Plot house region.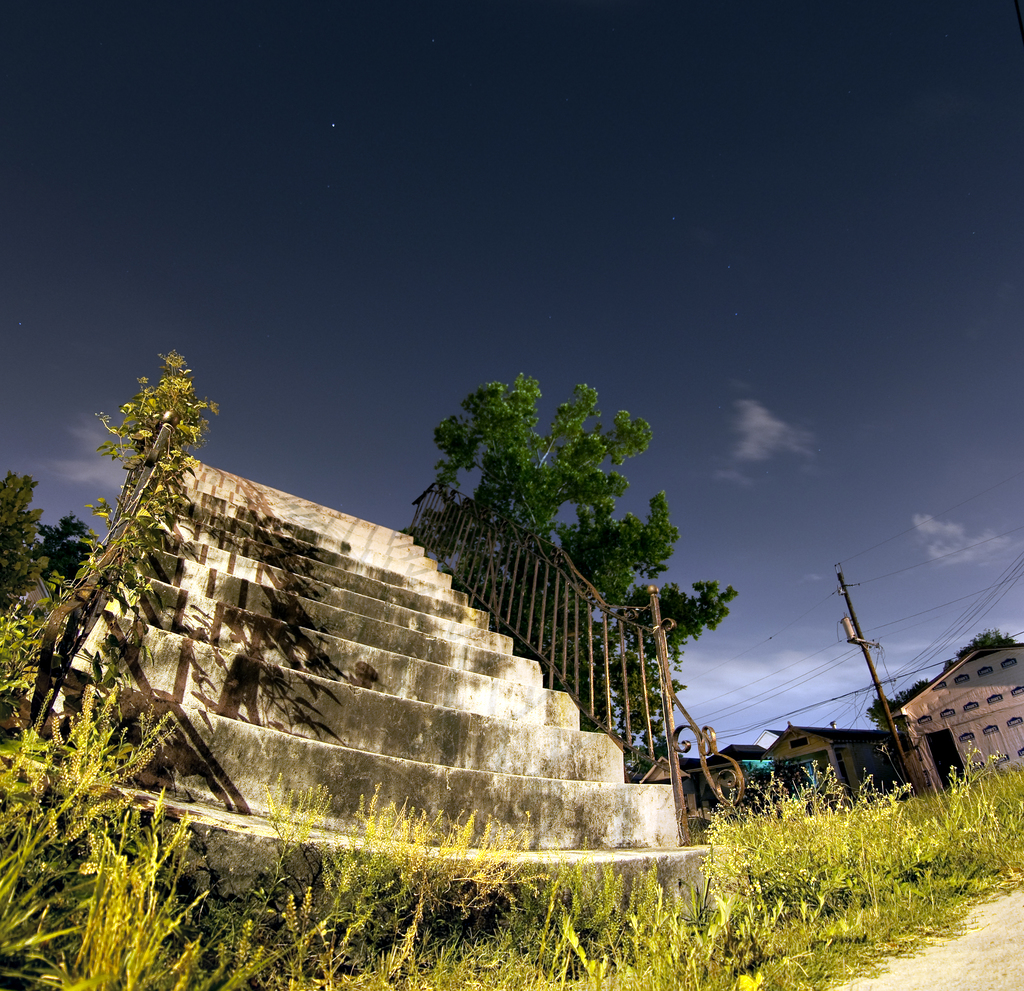
Plotted at l=632, t=743, r=718, b=823.
